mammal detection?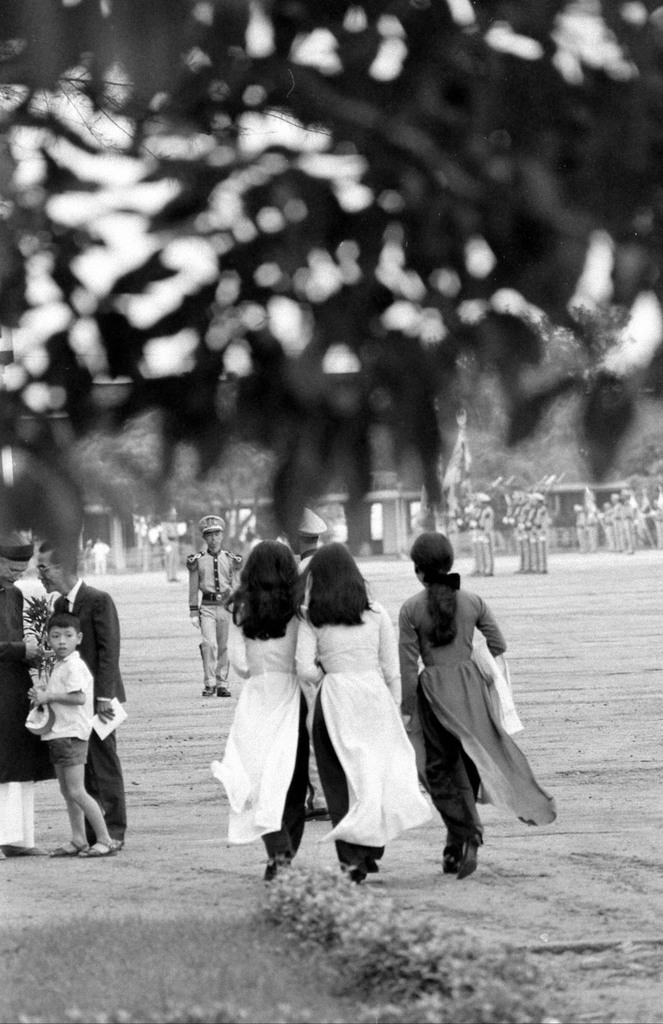
<box>182,515,243,698</box>
